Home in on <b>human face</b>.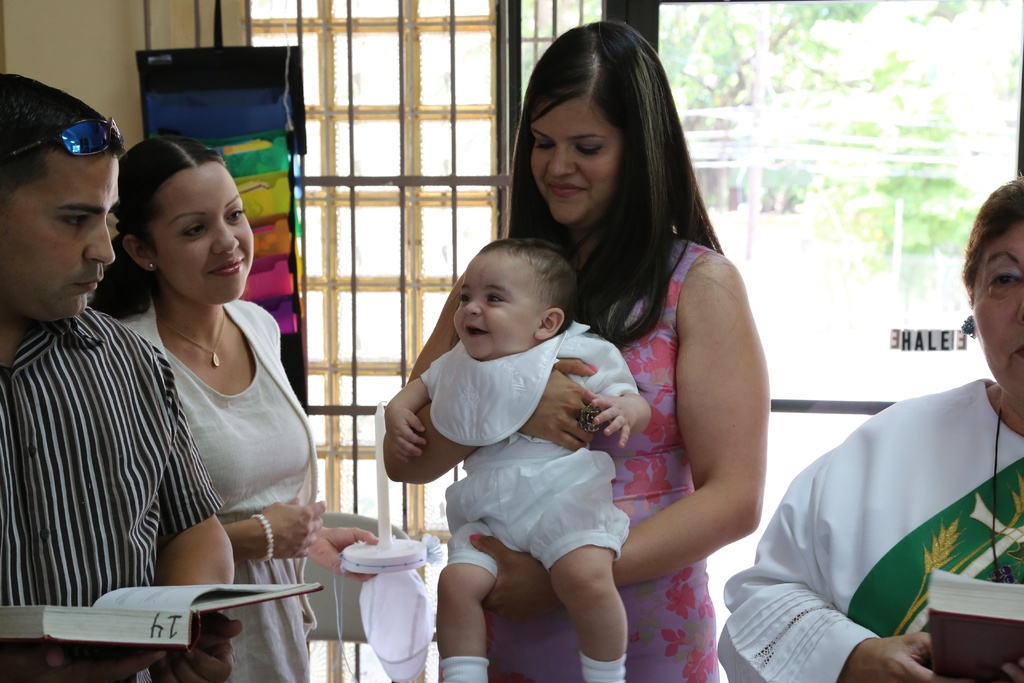
Homed in at 451 247 536 357.
